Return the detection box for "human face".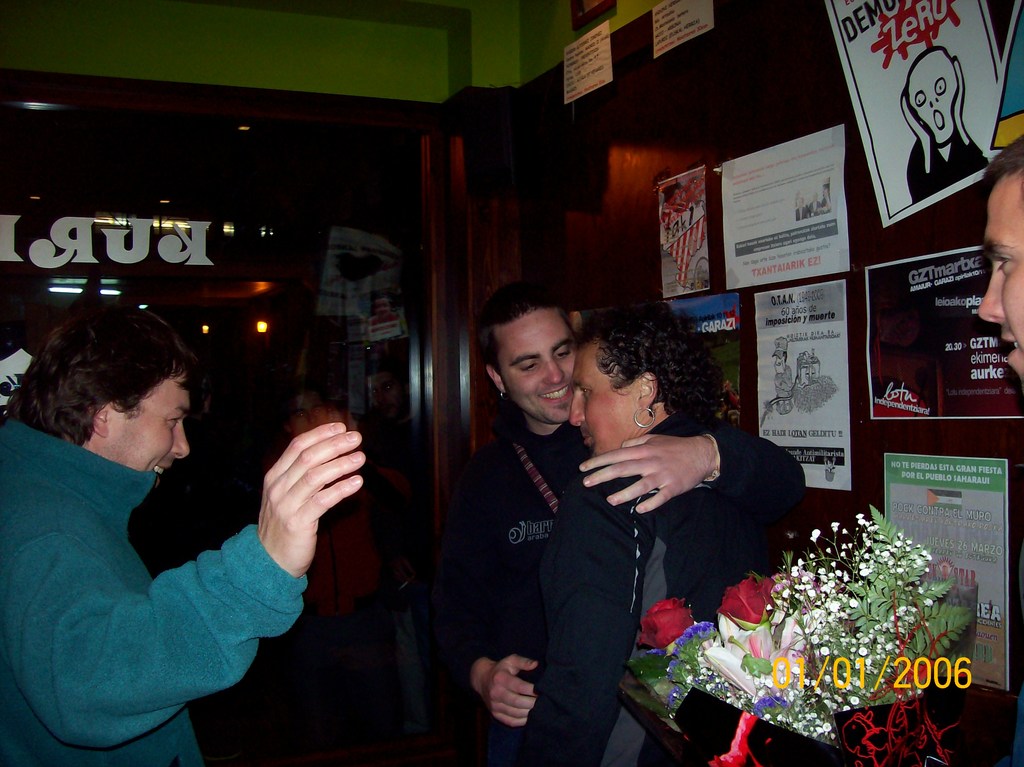
98,370,188,488.
